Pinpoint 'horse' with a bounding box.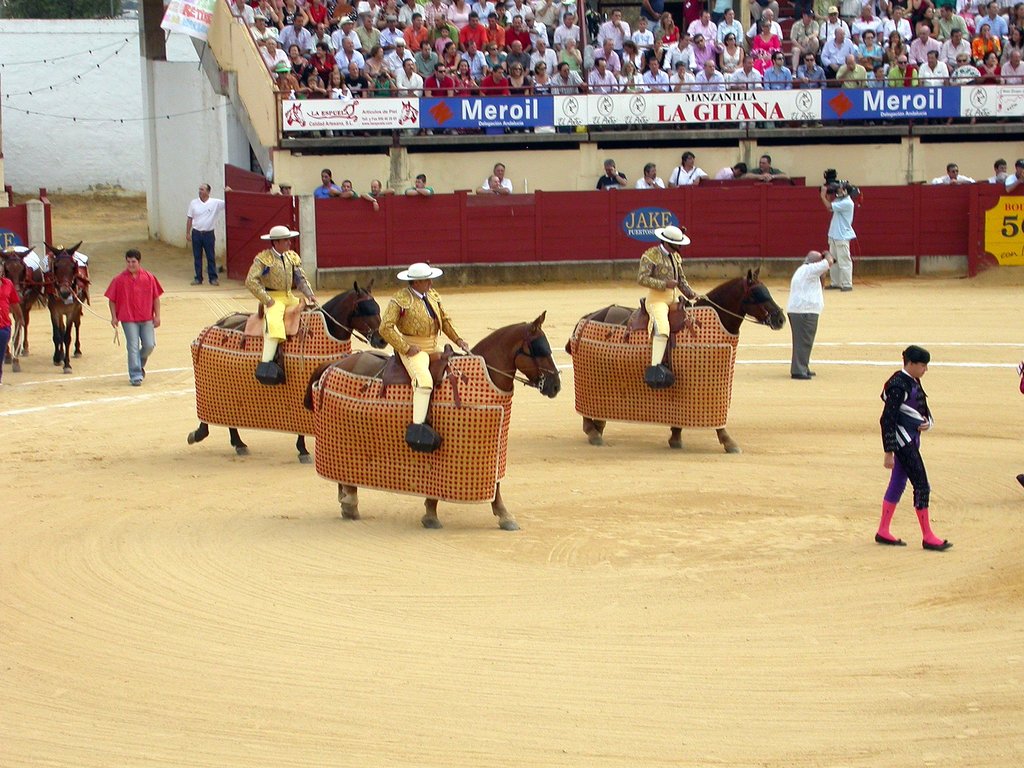
pyautogui.locateOnScreen(184, 278, 387, 464).
